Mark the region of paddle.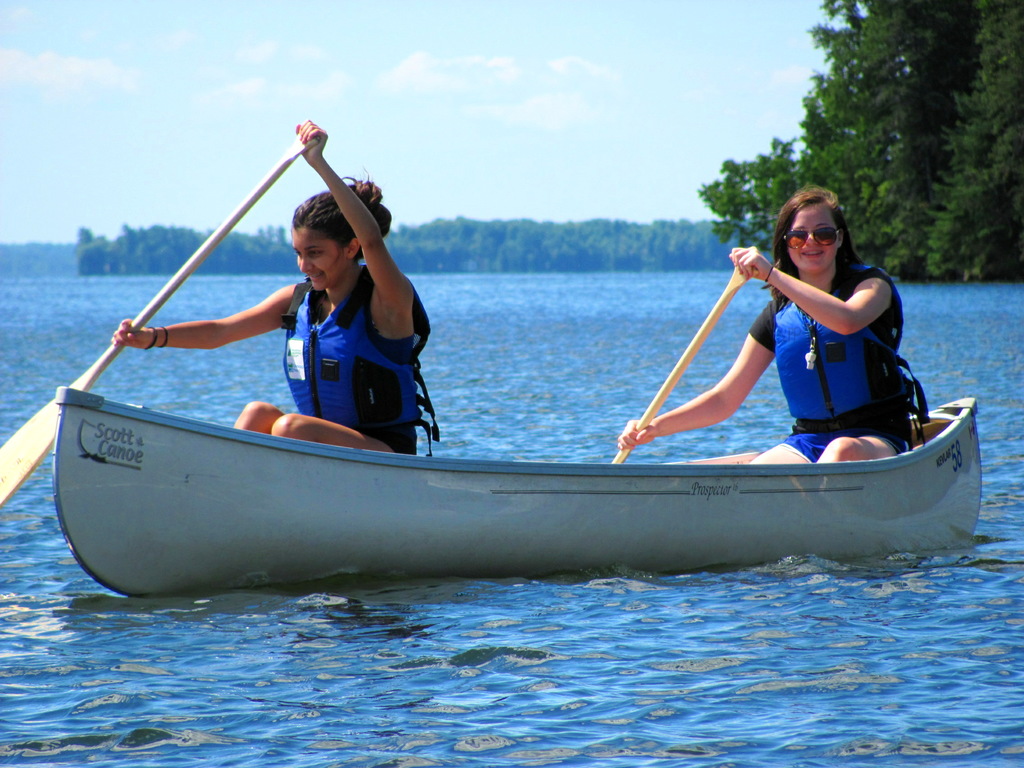
Region: 2:132:317:502.
